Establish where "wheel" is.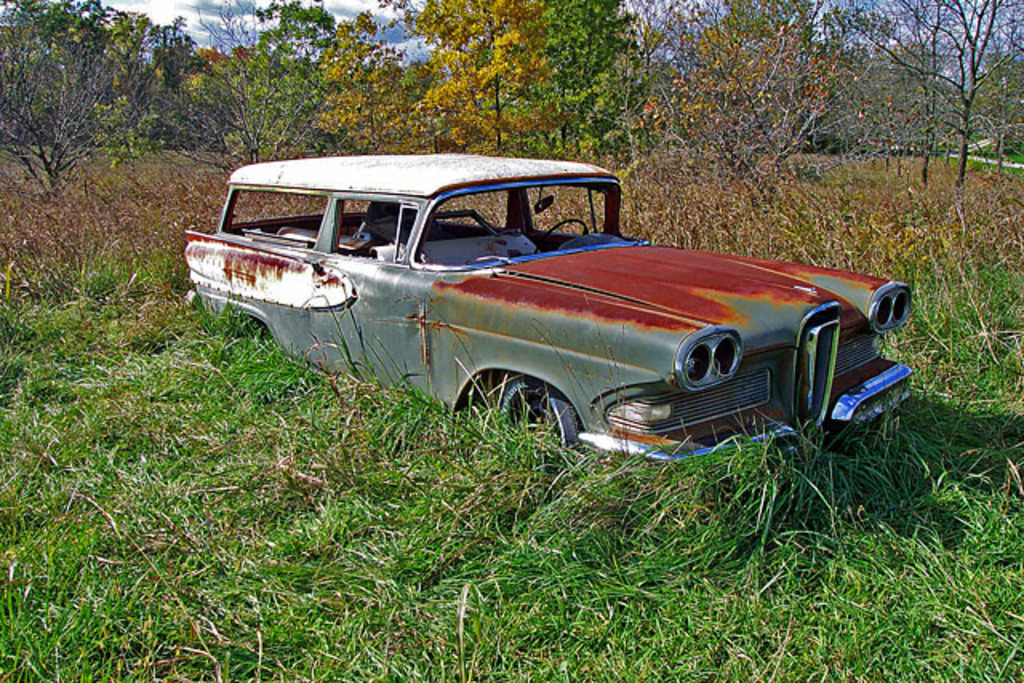
Established at [461, 377, 576, 443].
